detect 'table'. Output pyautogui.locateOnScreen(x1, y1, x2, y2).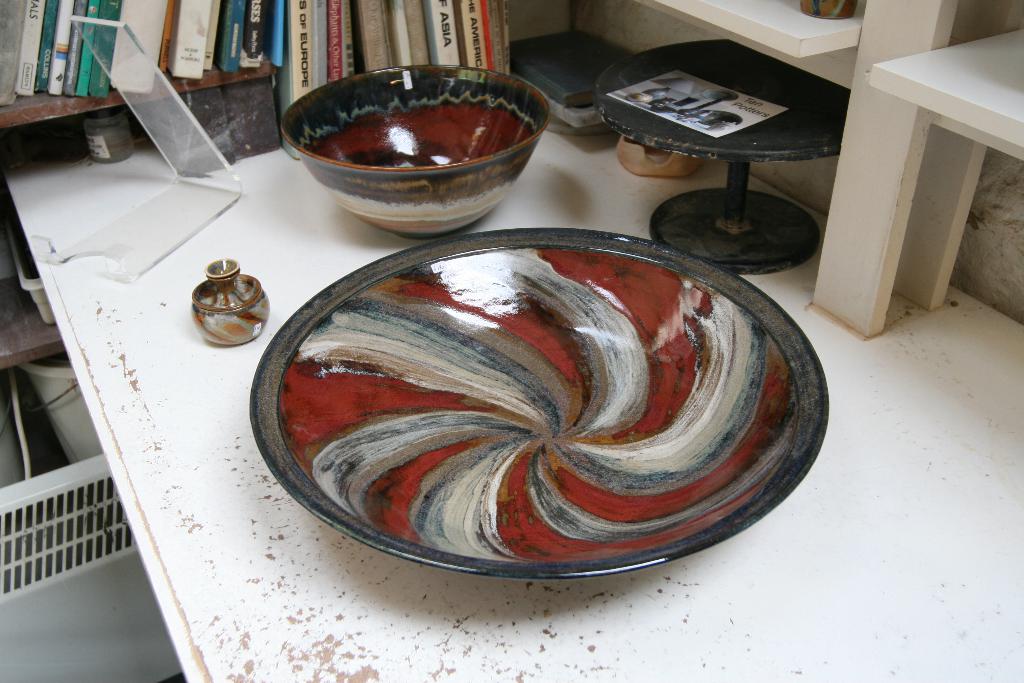
pyautogui.locateOnScreen(3, 121, 1023, 682).
